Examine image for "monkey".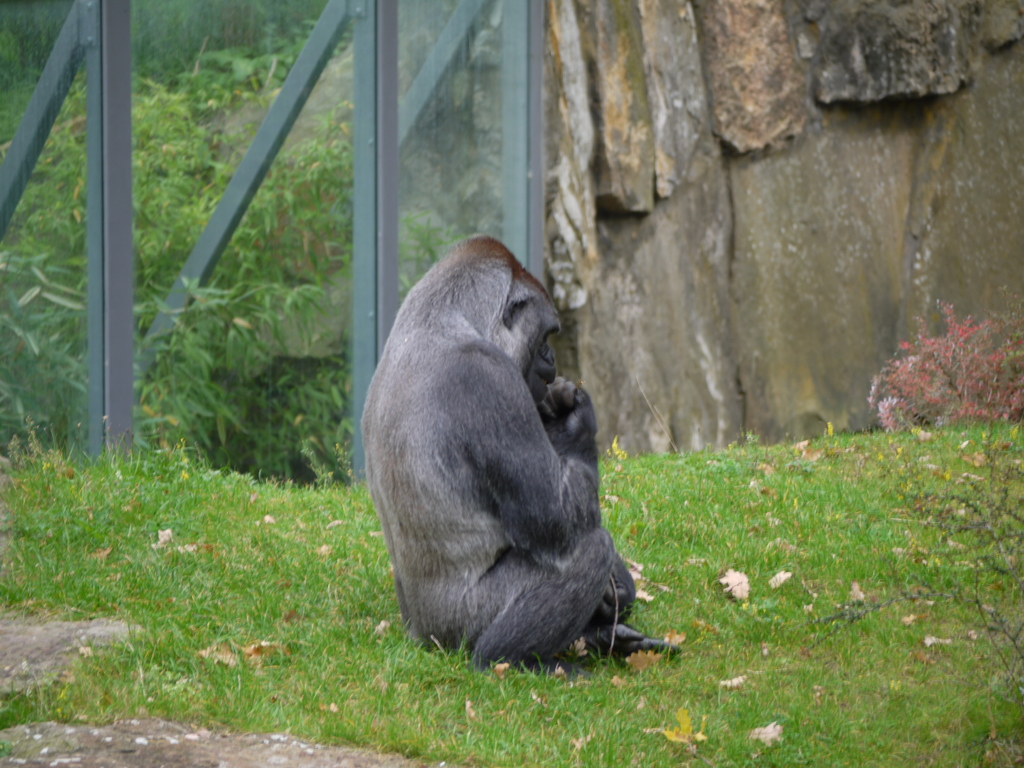
Examination result: bbox=(362, 245, 650, 660).
